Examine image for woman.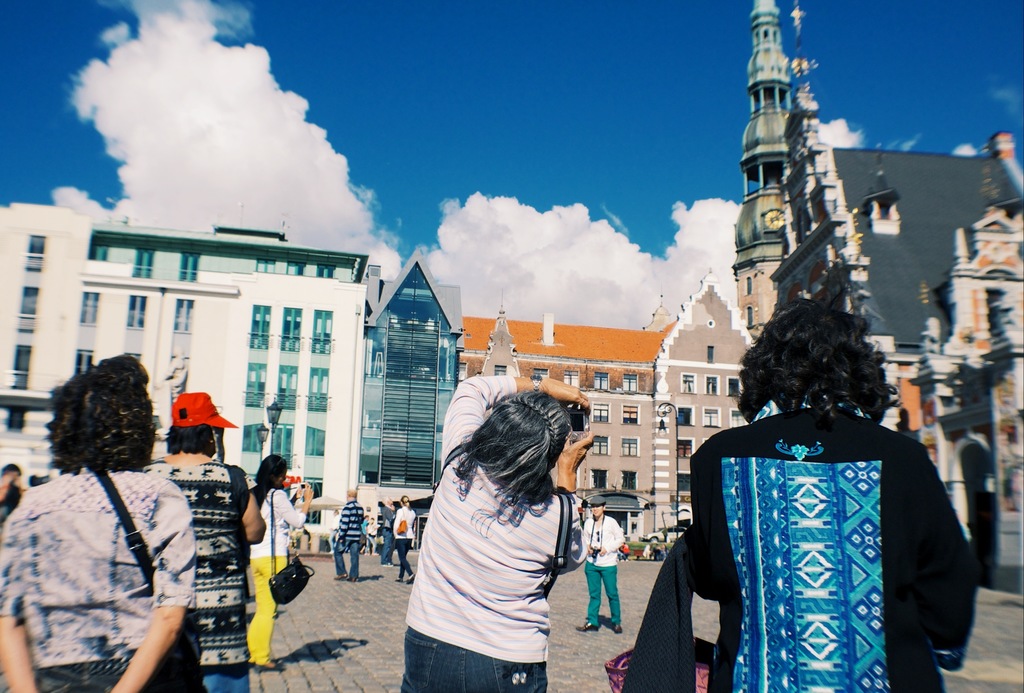
Examination result: [x1=139, y1=389, x2=268, y2=692].
